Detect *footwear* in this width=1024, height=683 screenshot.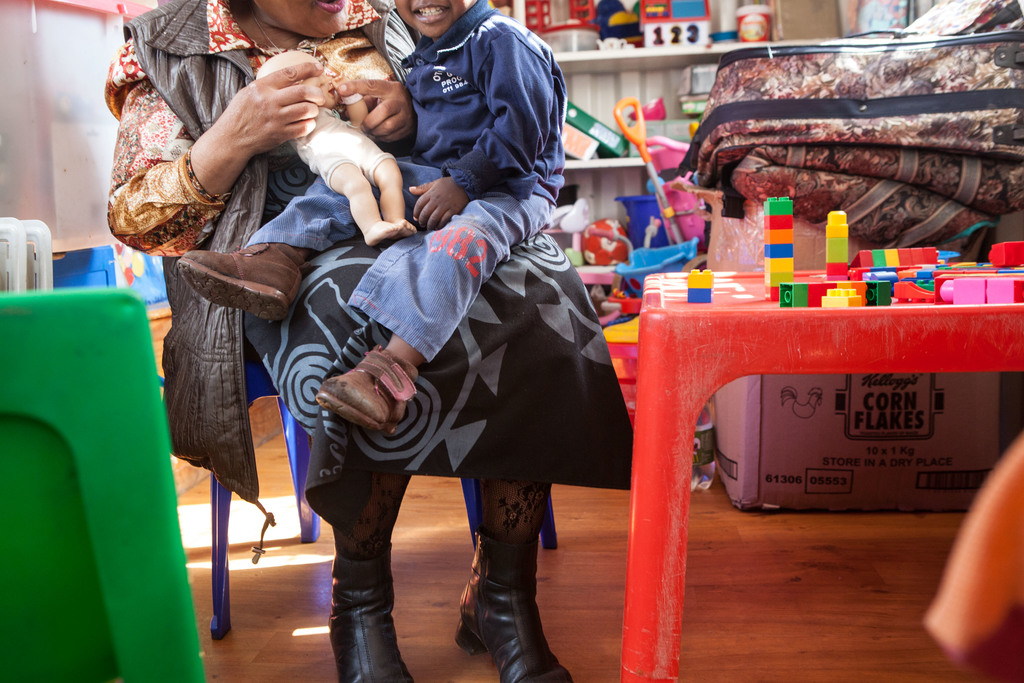
Detection: {"left": 175, "top": 241, "right": 304, "bottom": 318}.
